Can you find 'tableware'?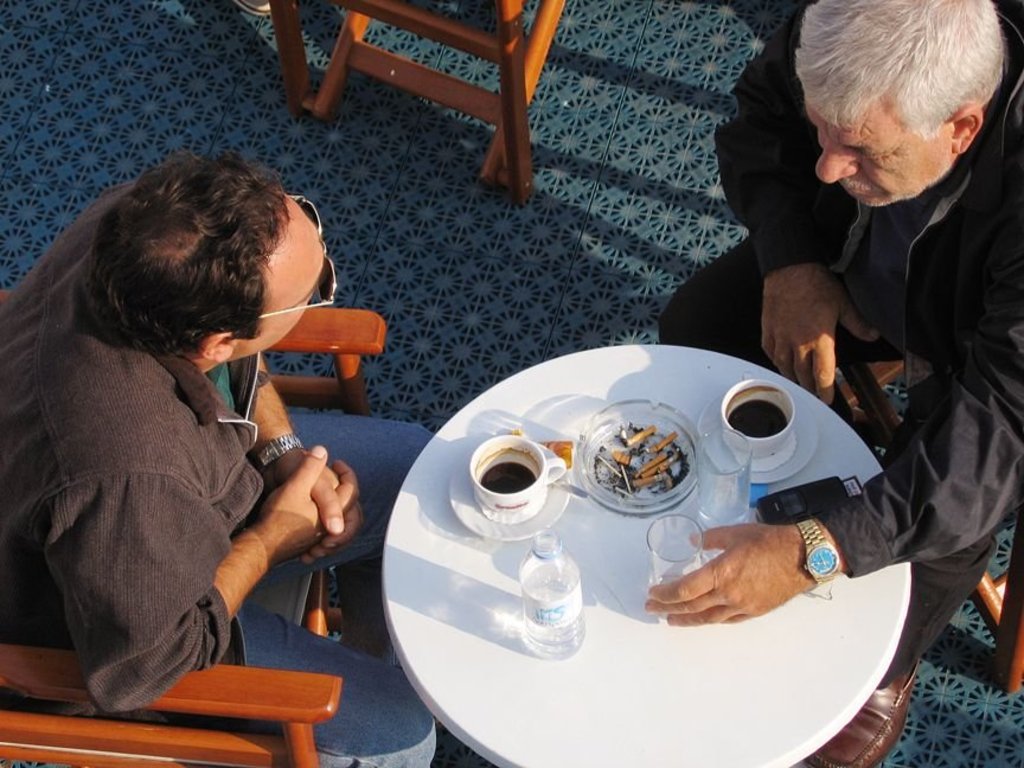
Yes, bounding box: (left=695, top=375, right=830, bottom=480).
